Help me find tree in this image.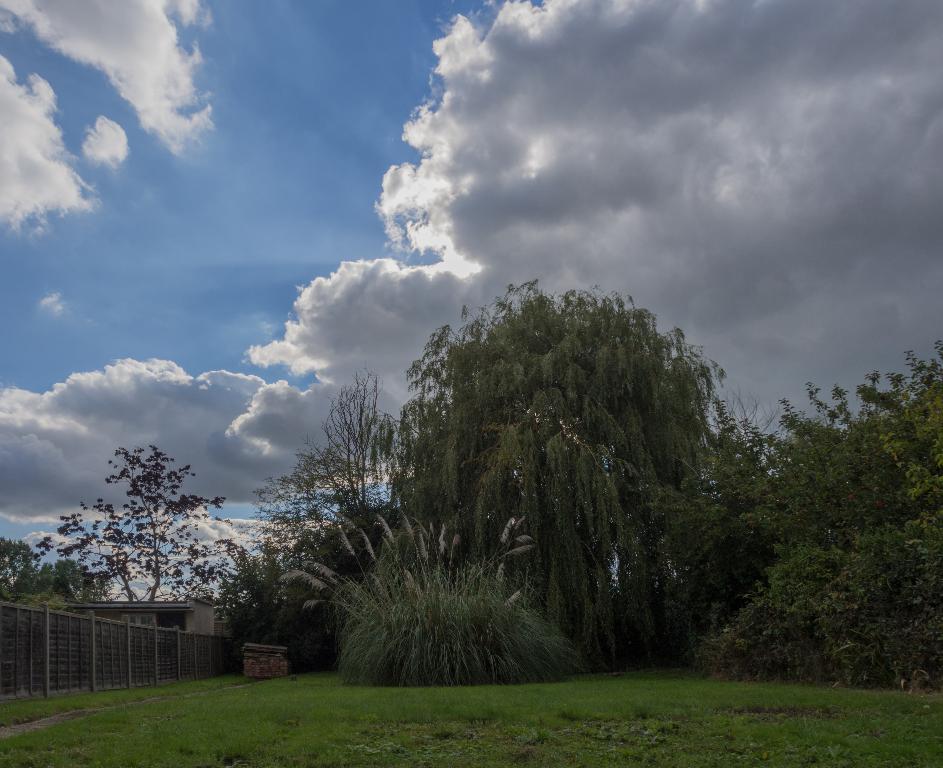
Found it: x1=0, y1=535, x2=39, y2=601.
